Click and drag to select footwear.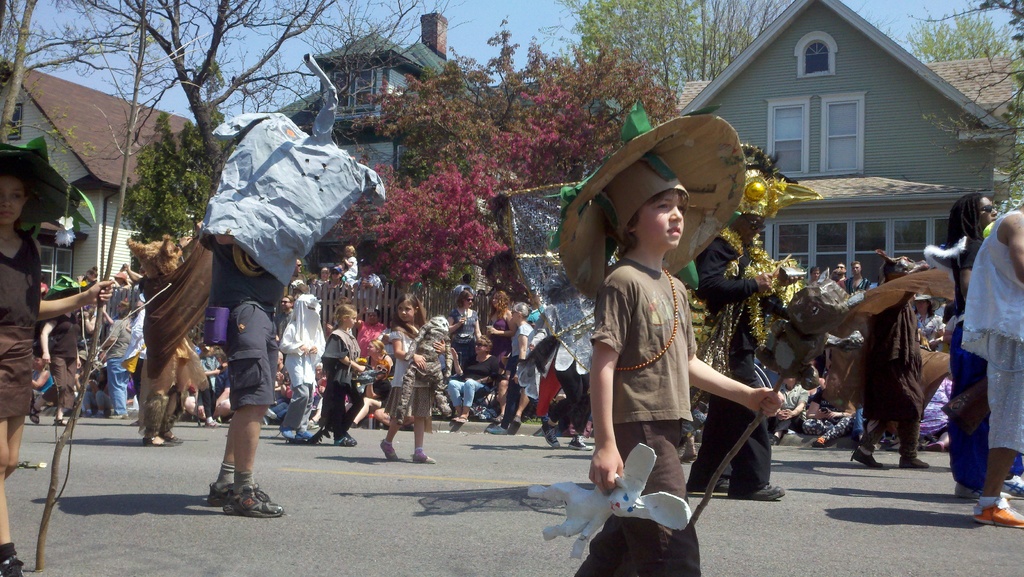
Selection: region(378, 438, 401, 462).
